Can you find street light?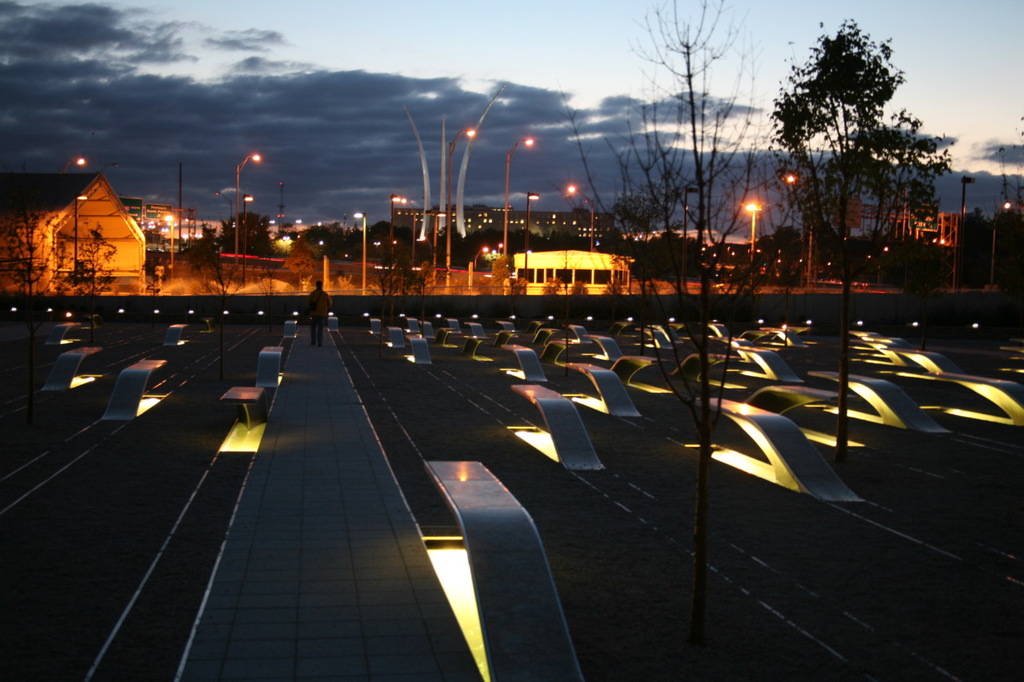
Yes, bounding box: detection(505, 134, 537, 259).
